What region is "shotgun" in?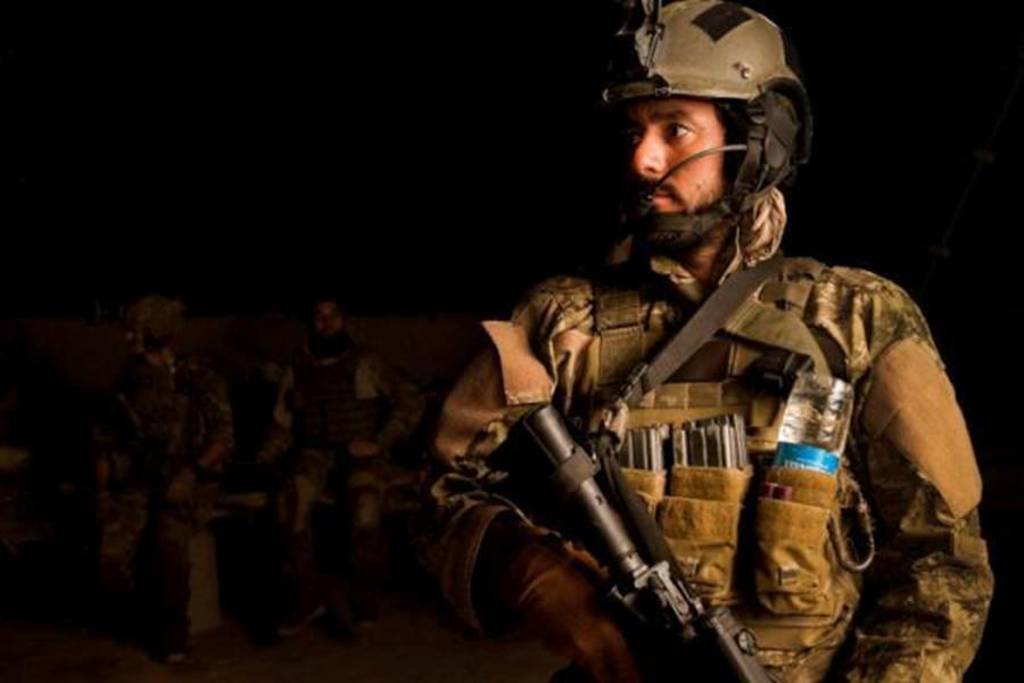
<region>480, 401, 774, 682</region>.
